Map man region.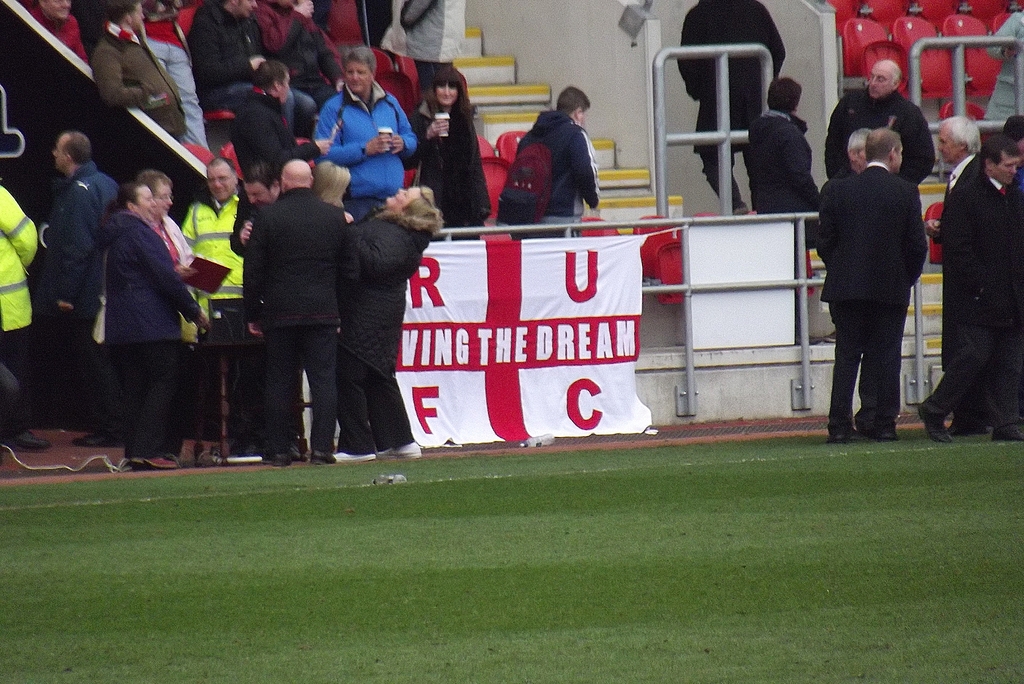
Mapped to locate(47, 127, 124, 452).
